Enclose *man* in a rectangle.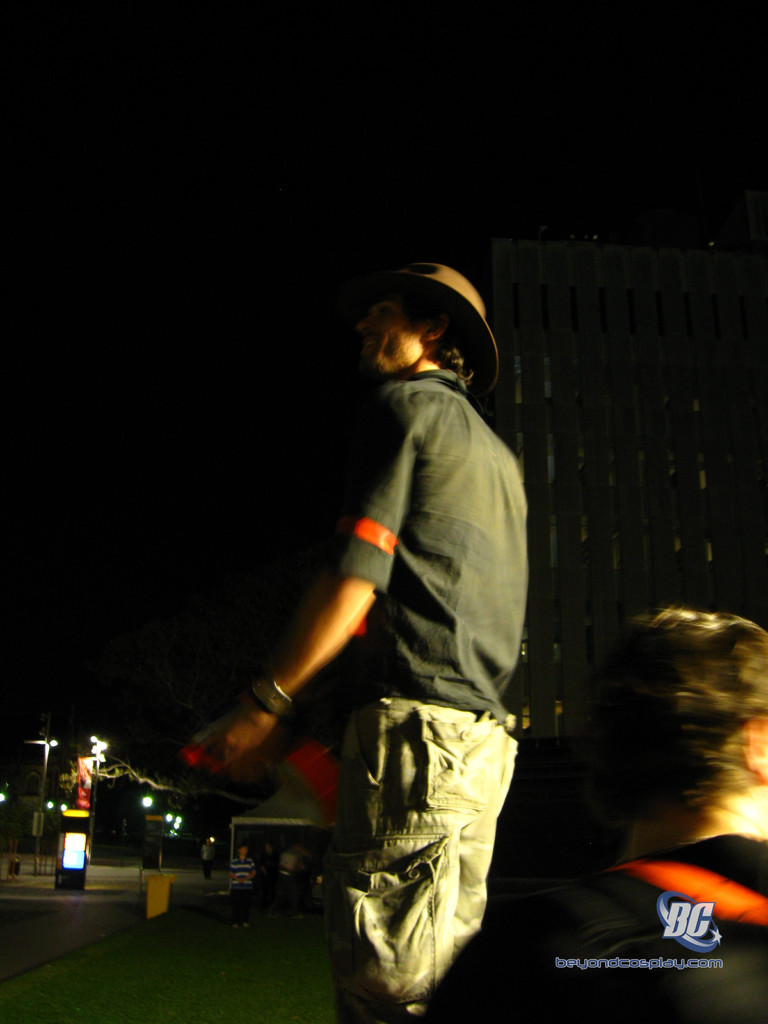
select_region(236, 235, 564, 1003).
